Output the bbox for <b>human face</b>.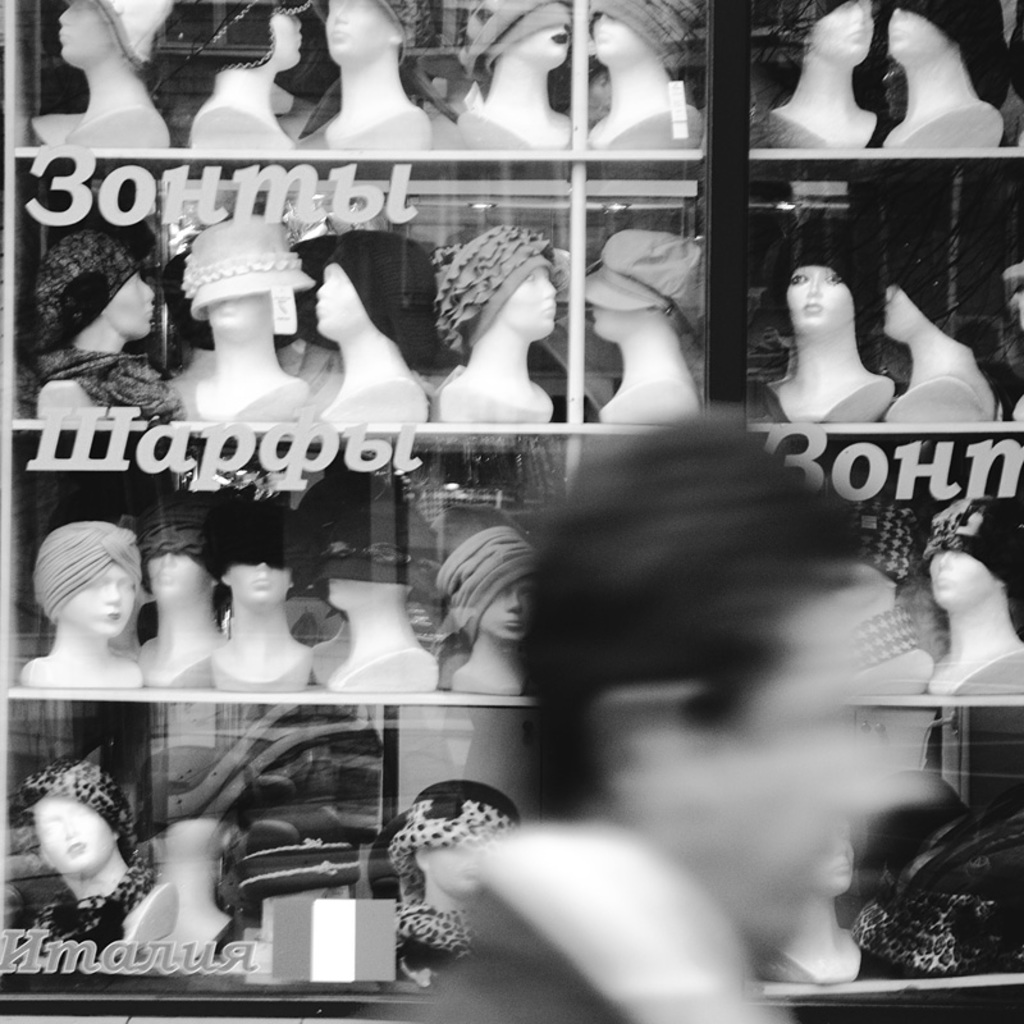
region(590, 303, 649, 338).
